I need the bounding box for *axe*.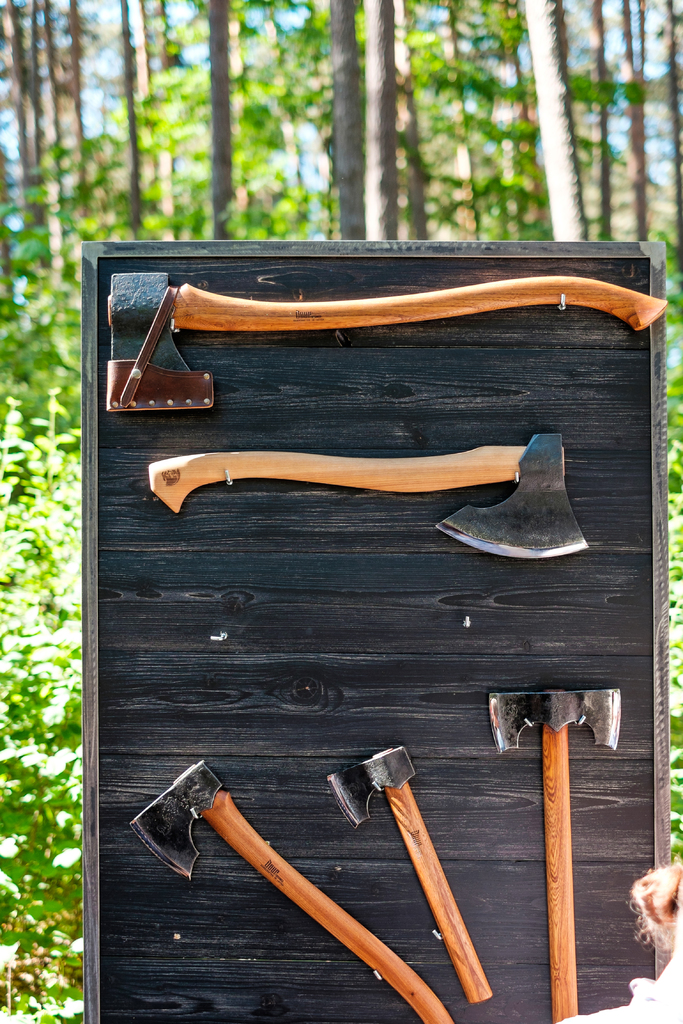
Here it is: [x1=155, y1=435, x2=589, y2=559].
